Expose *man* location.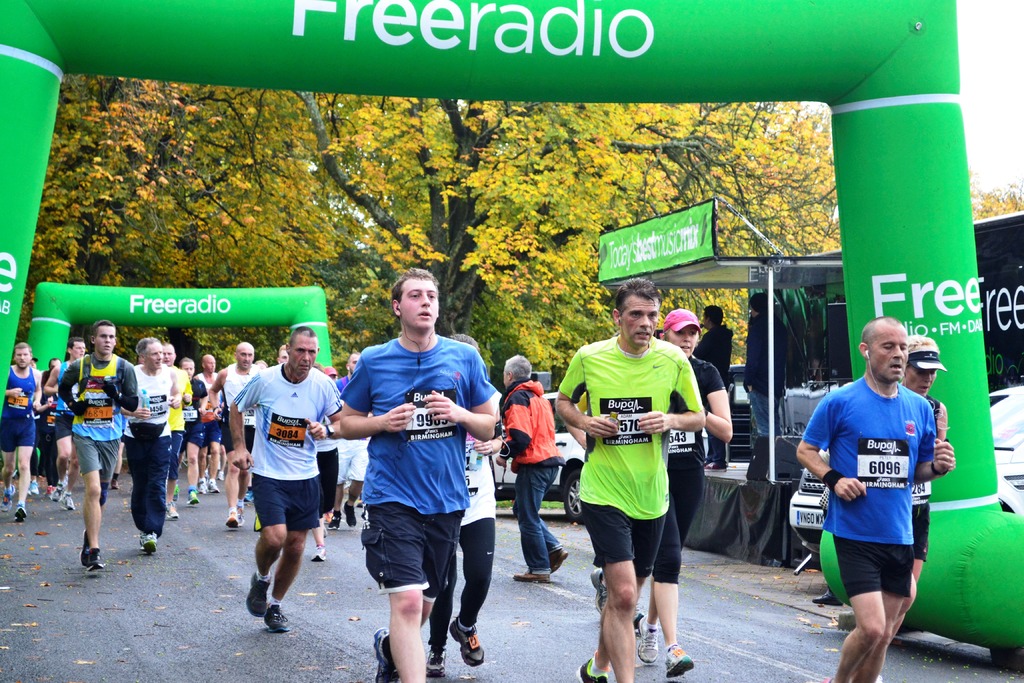
Exposed at 737:293:786:447.
